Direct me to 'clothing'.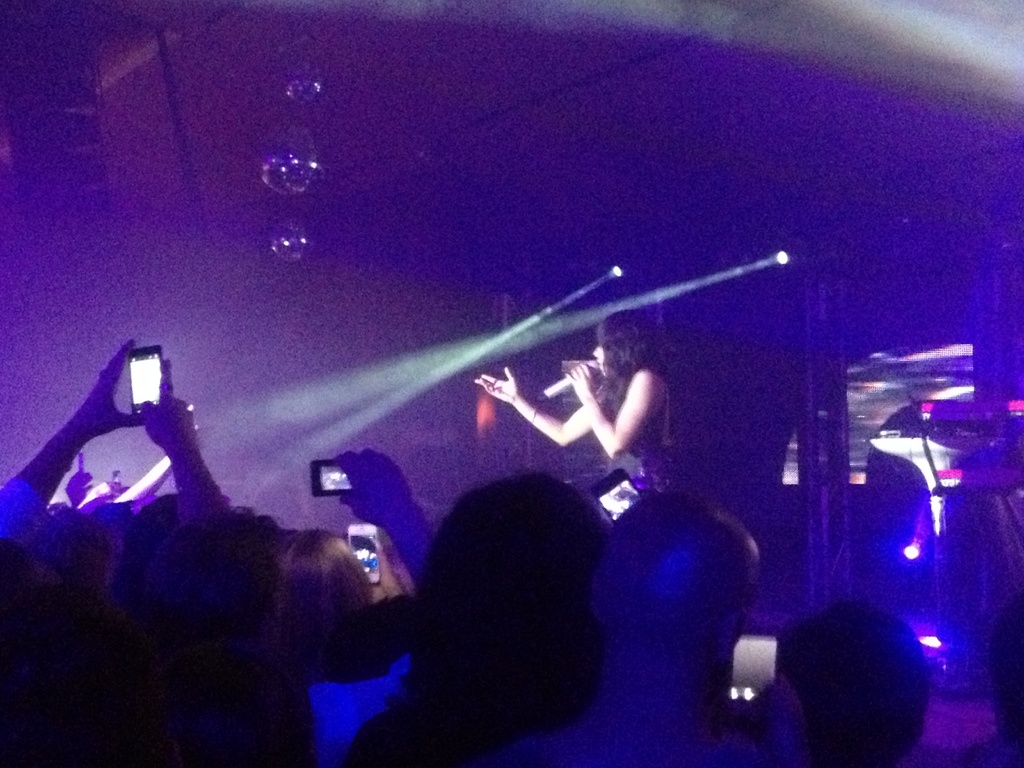
Direction: locate(605, 383, 672, 500).
